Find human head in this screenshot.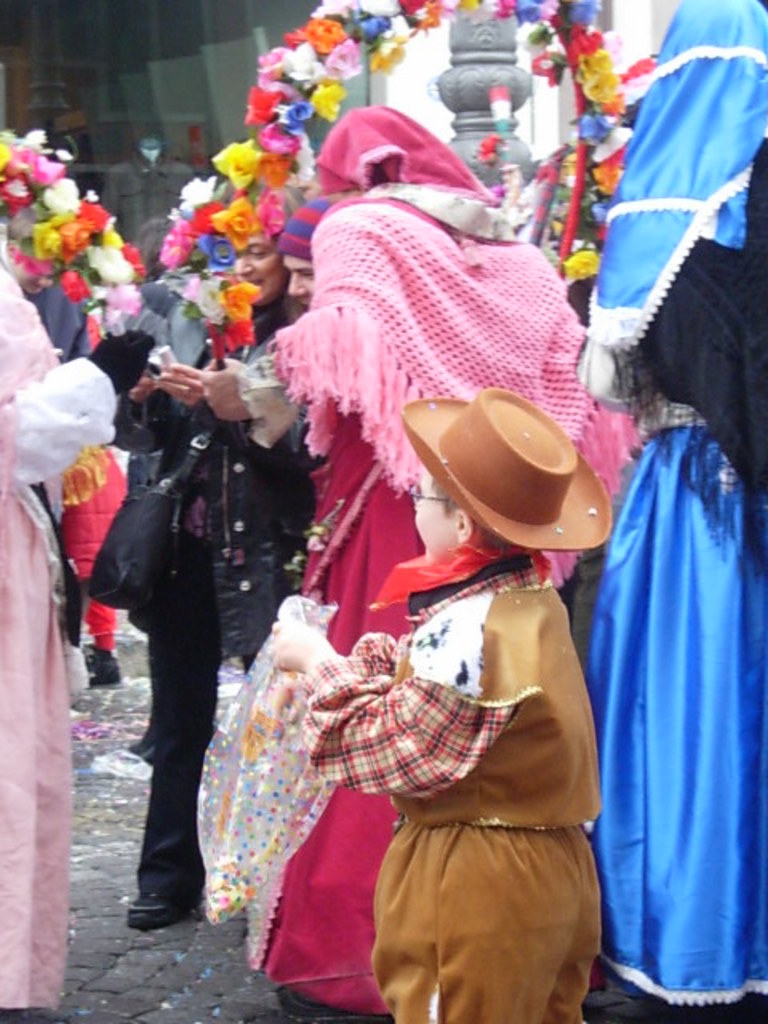
The bounding box for human head is [314, 99, 445, 200].
